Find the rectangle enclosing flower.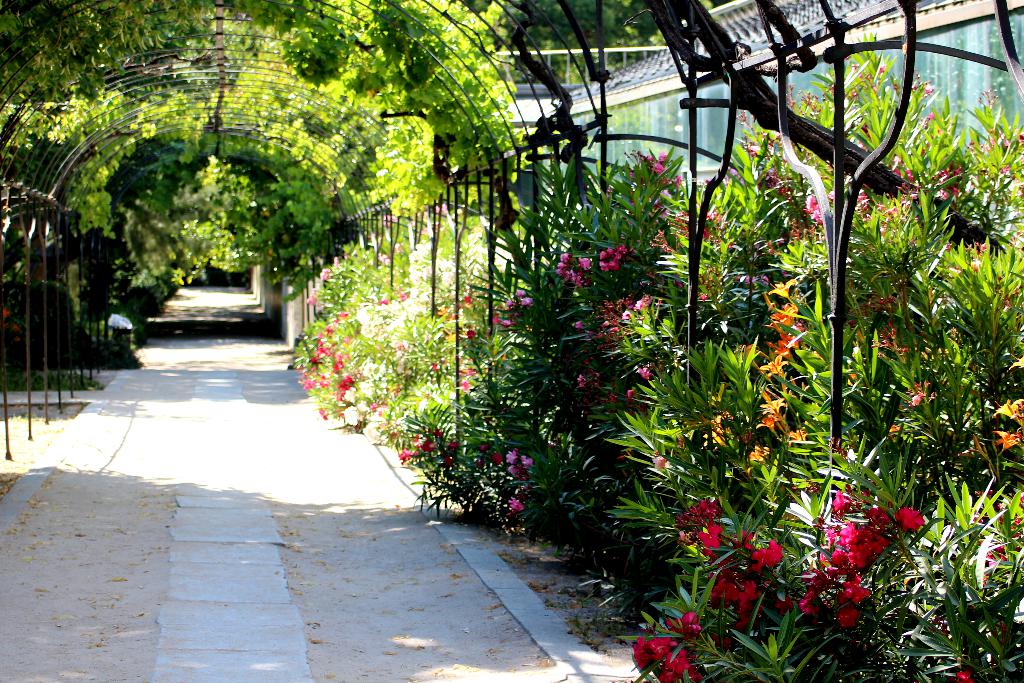
(left=383, top=293, right=388, bottom=305).
